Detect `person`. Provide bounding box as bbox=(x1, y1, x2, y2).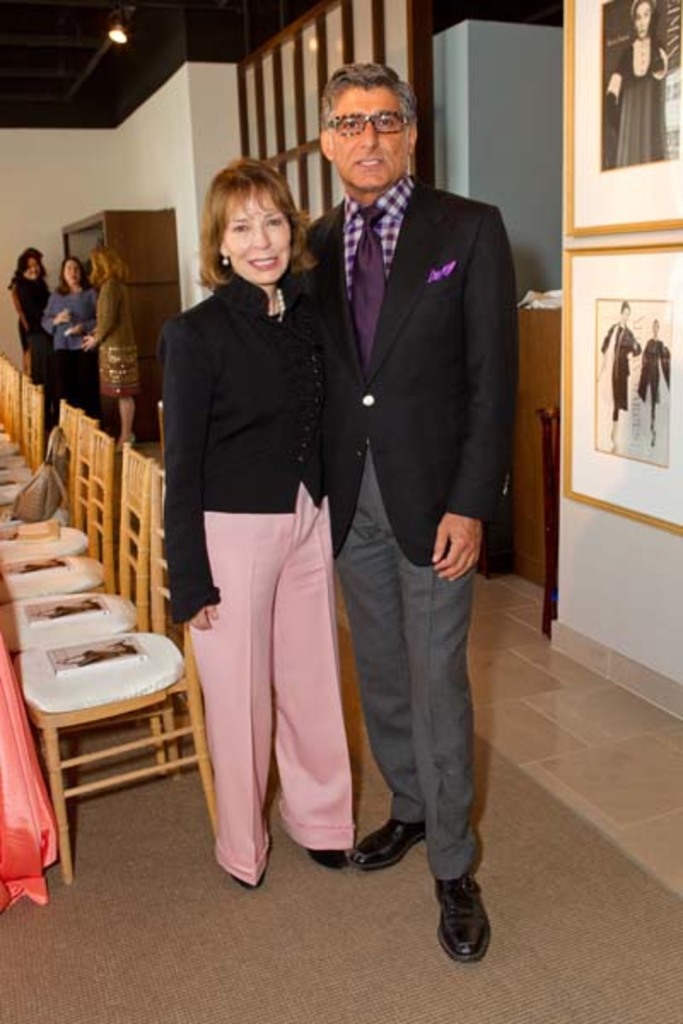
bbox=(639, 319, 673, 425).
